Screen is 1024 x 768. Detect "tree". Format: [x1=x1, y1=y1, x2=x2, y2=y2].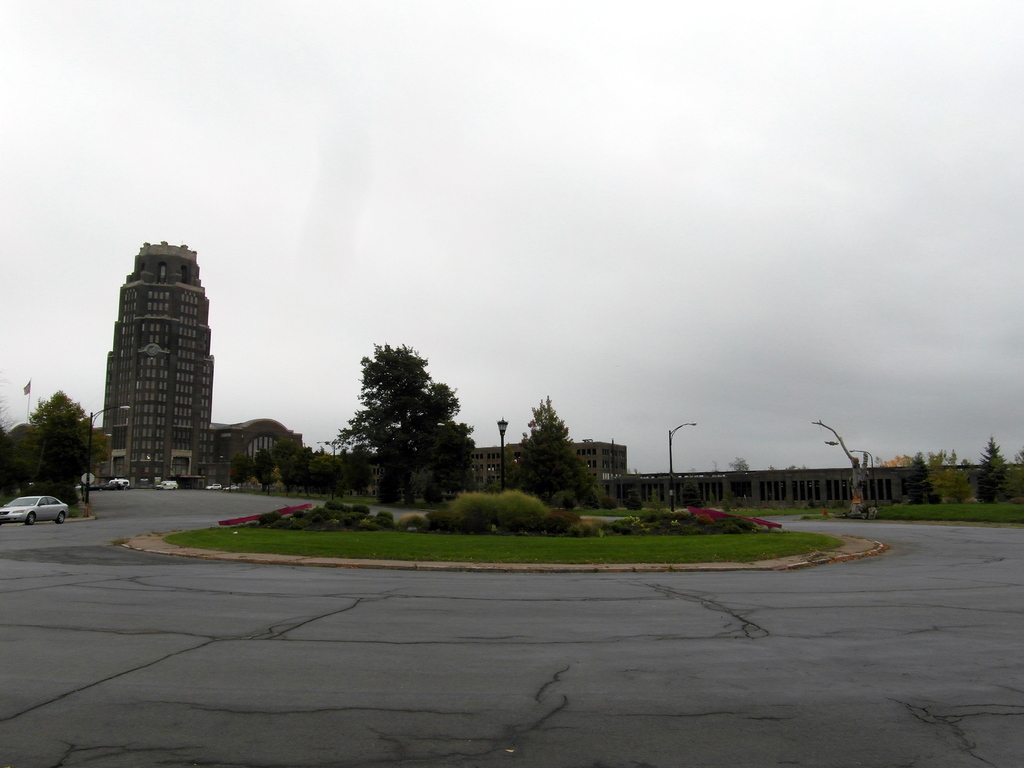
[x1=883, y1=451, x2=915, y2=465].
